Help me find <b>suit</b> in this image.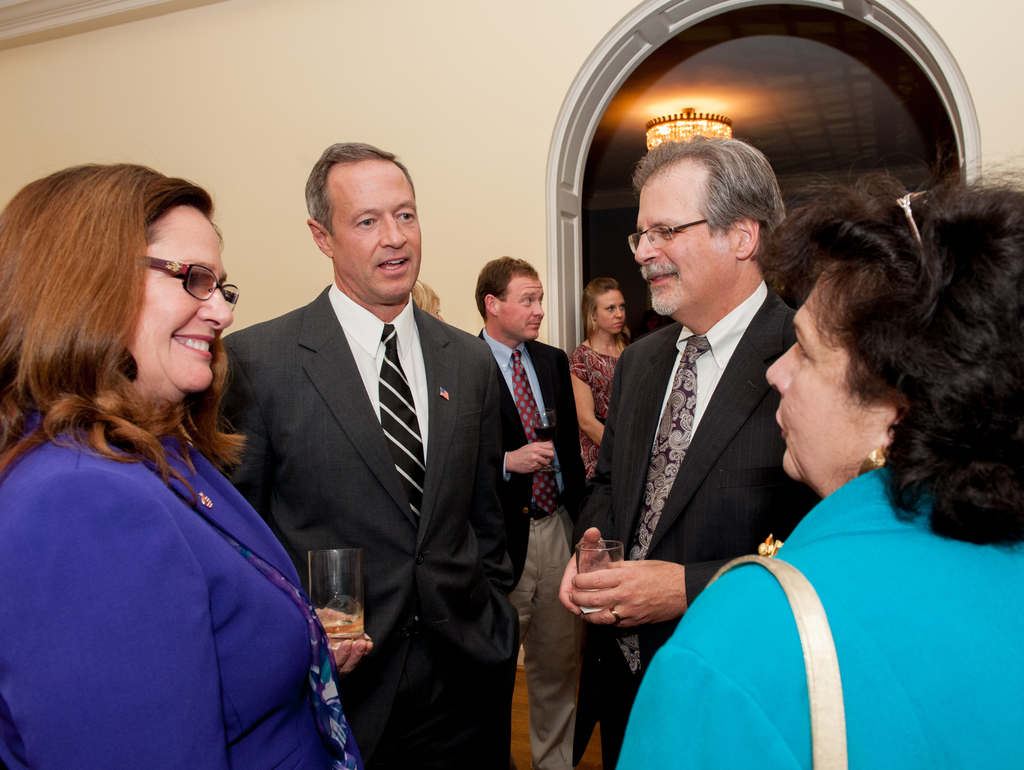
Found it: box(220, 300, 512, 768).
